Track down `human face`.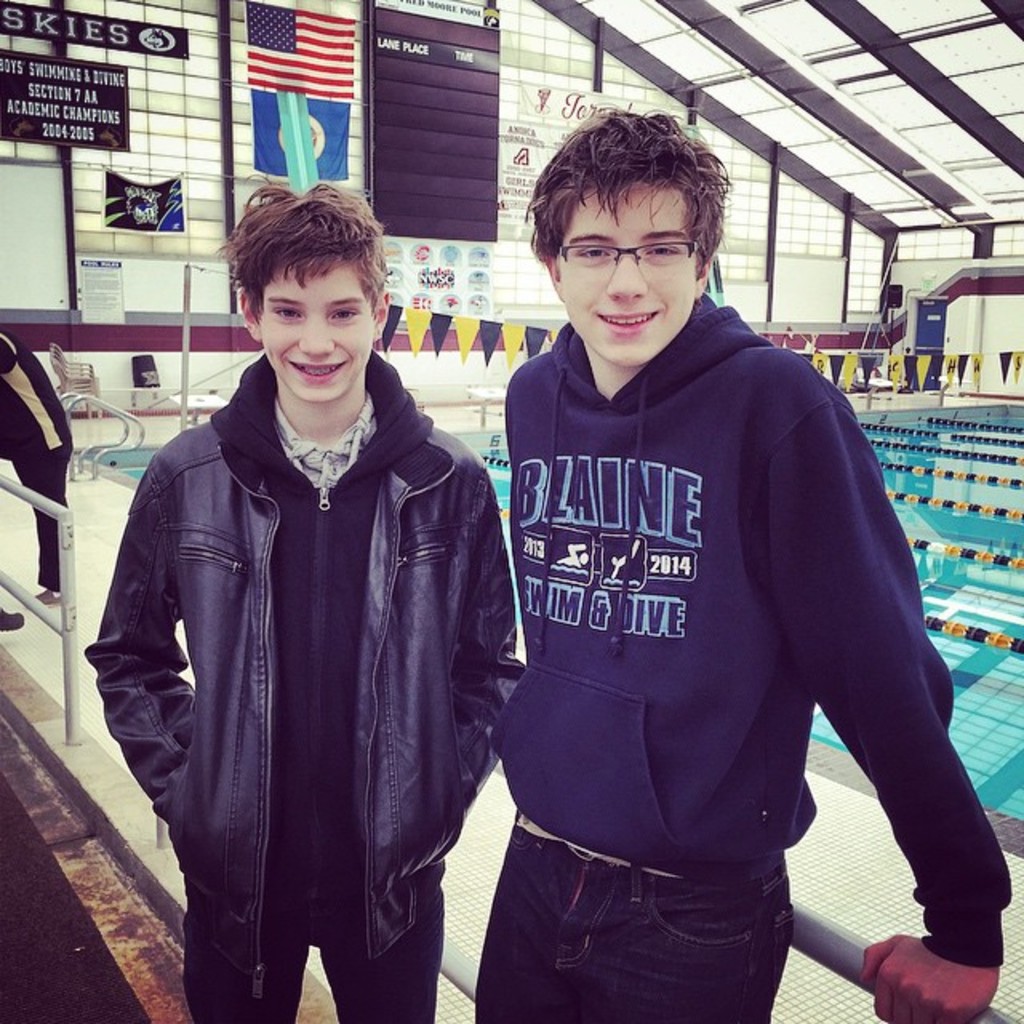
Tracked to x1=266 y1=259 x2=374 y2=395.
